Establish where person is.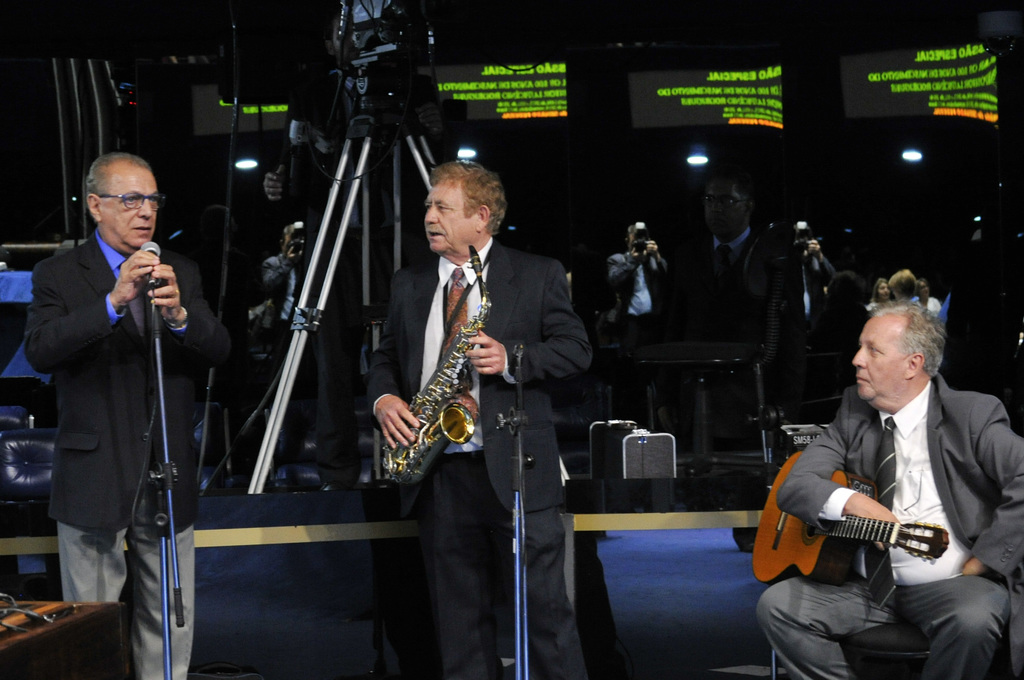
Established at {"left": 28, "top": 107, "right": 216, "bottom": 679}.
